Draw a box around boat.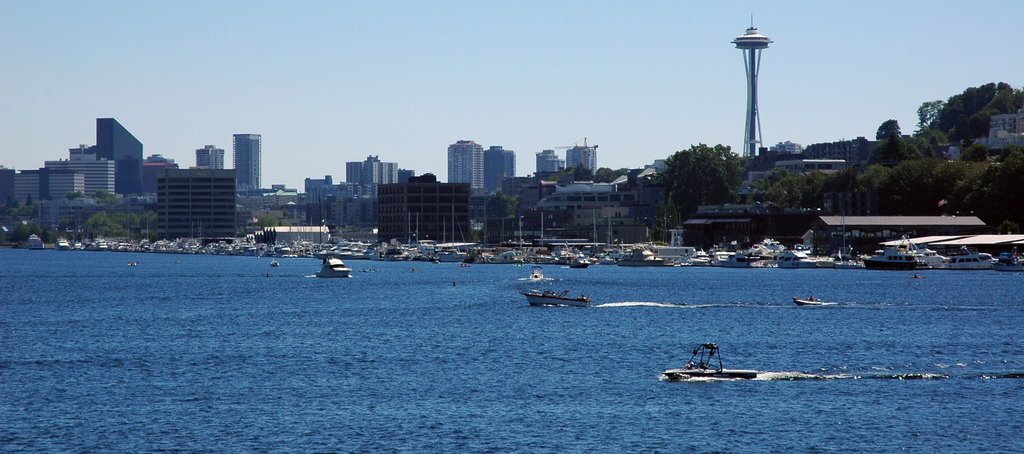
rect(523, 287, 593, 306).
